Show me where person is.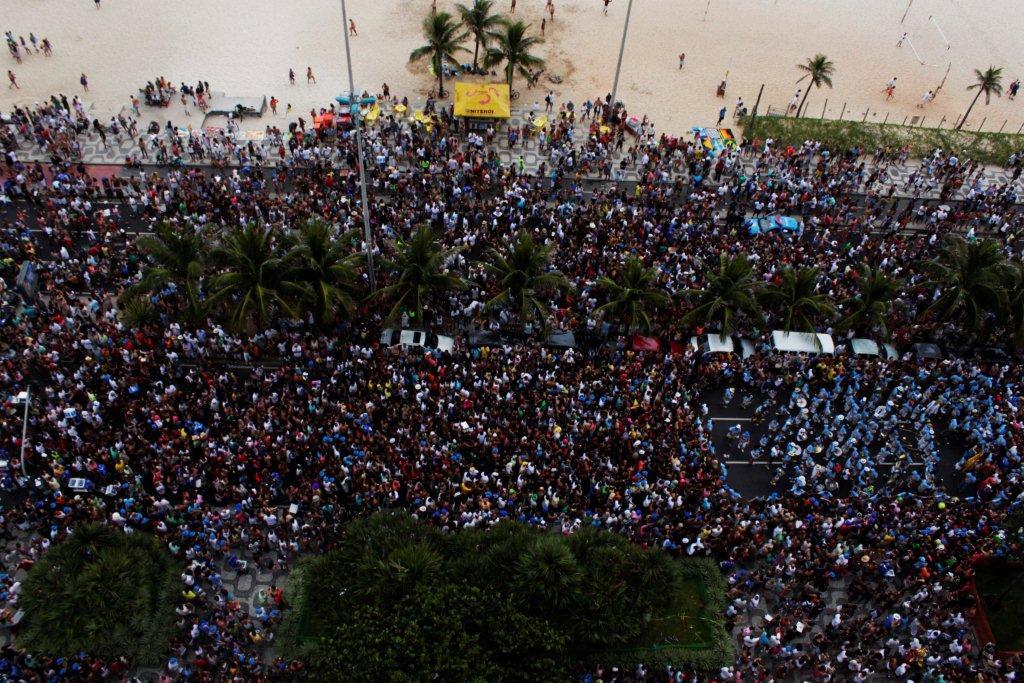
person is at l=896, t=29, r=907, b=48.
